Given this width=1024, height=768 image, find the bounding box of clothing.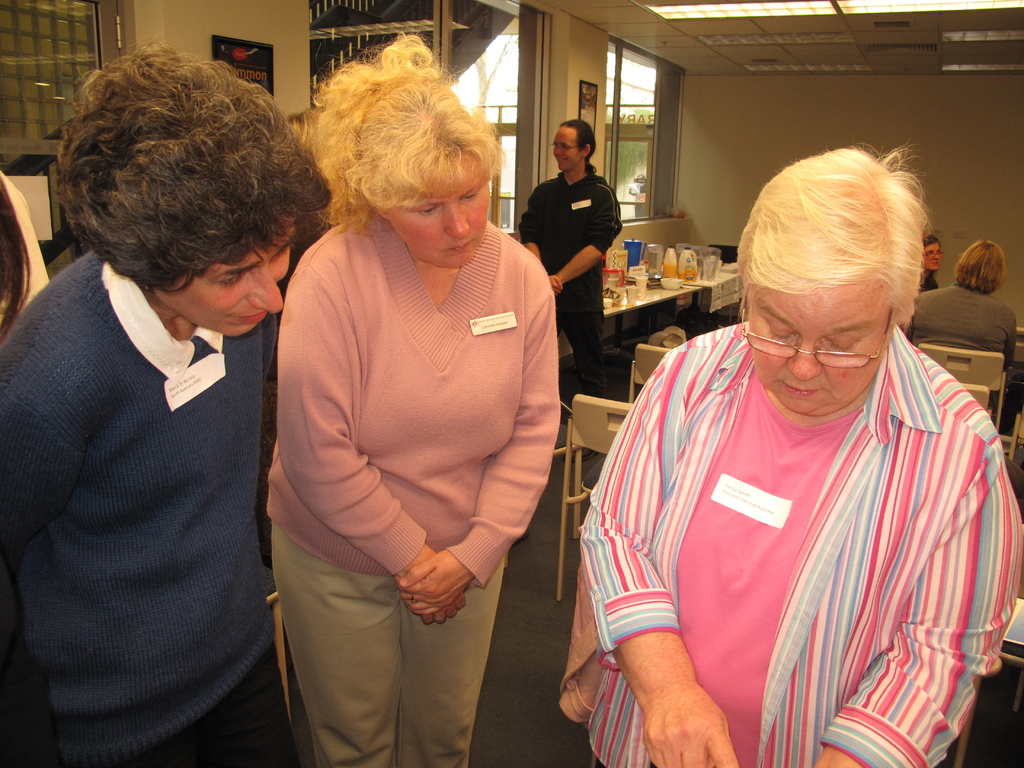
detection(524, 170, 625, 406).
